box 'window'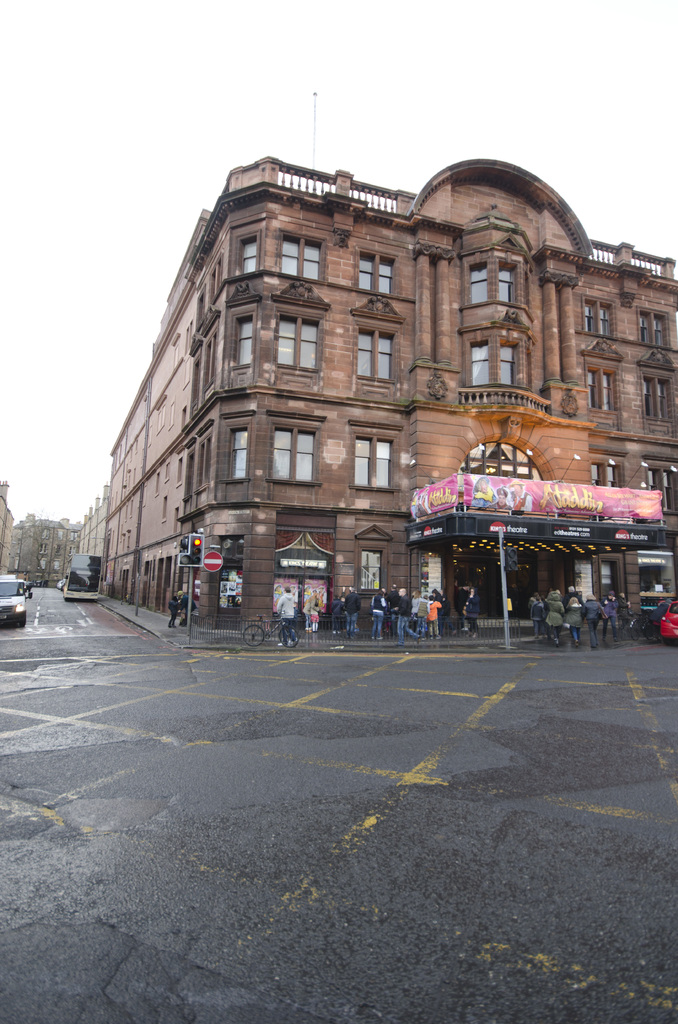
detection(266, 430, 316, 484)
